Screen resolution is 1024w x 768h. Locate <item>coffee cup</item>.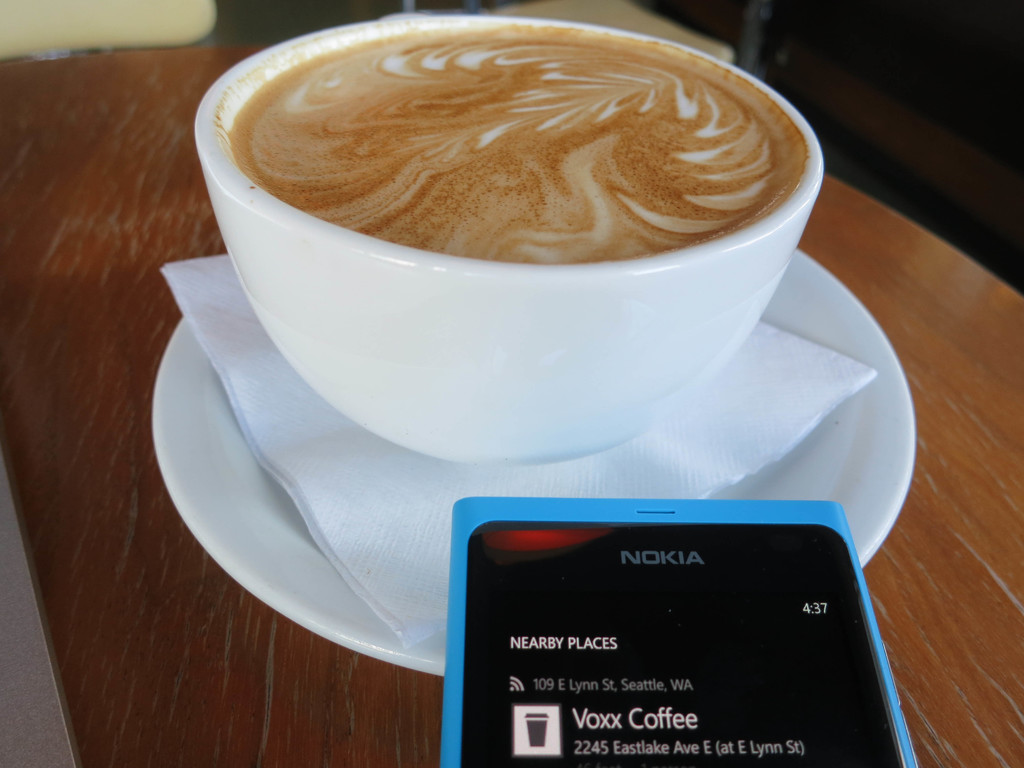
[187, 4, 826, 476].
